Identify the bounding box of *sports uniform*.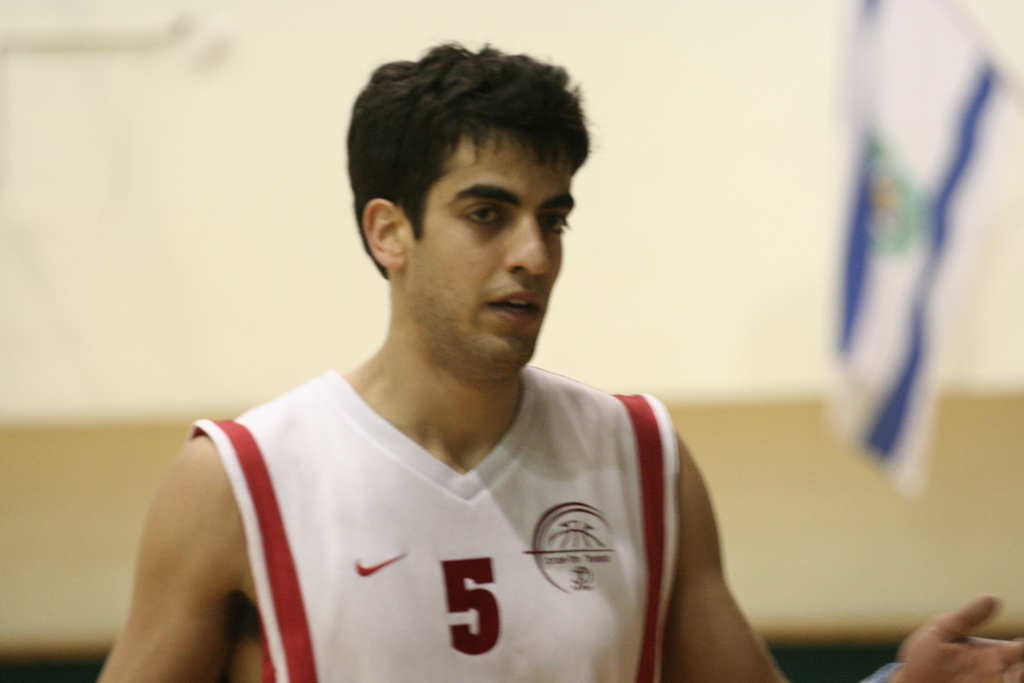
(196, 369, 694, 682).
